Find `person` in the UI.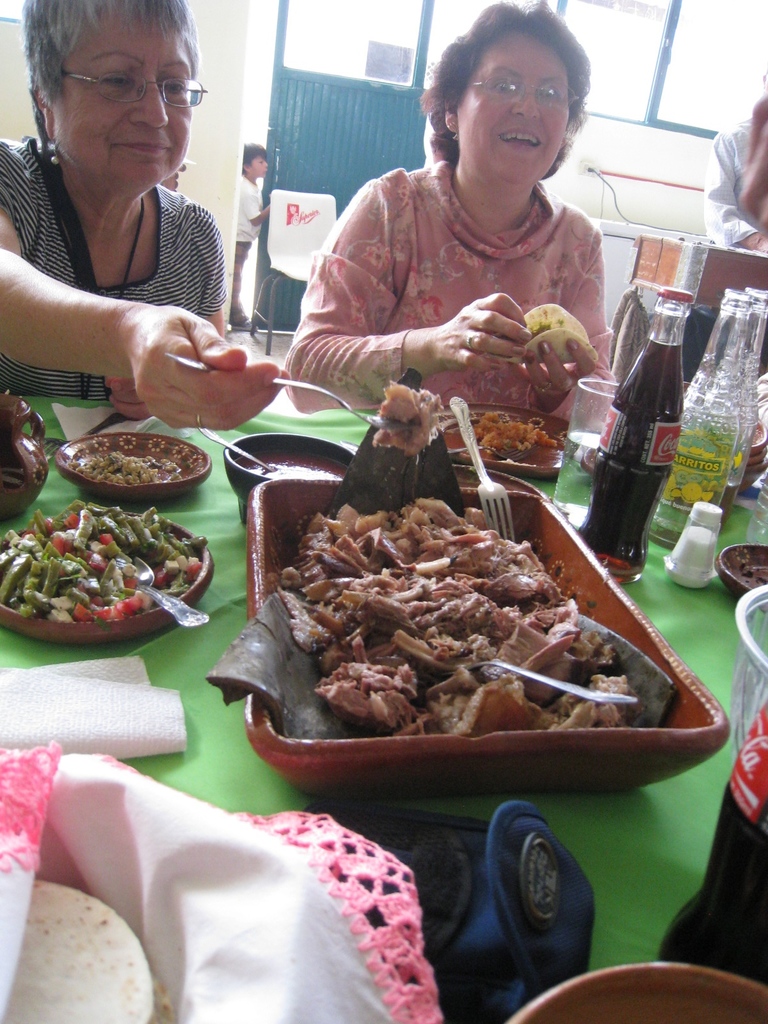
UI element at l=704, t=74, r=767, b=258.
